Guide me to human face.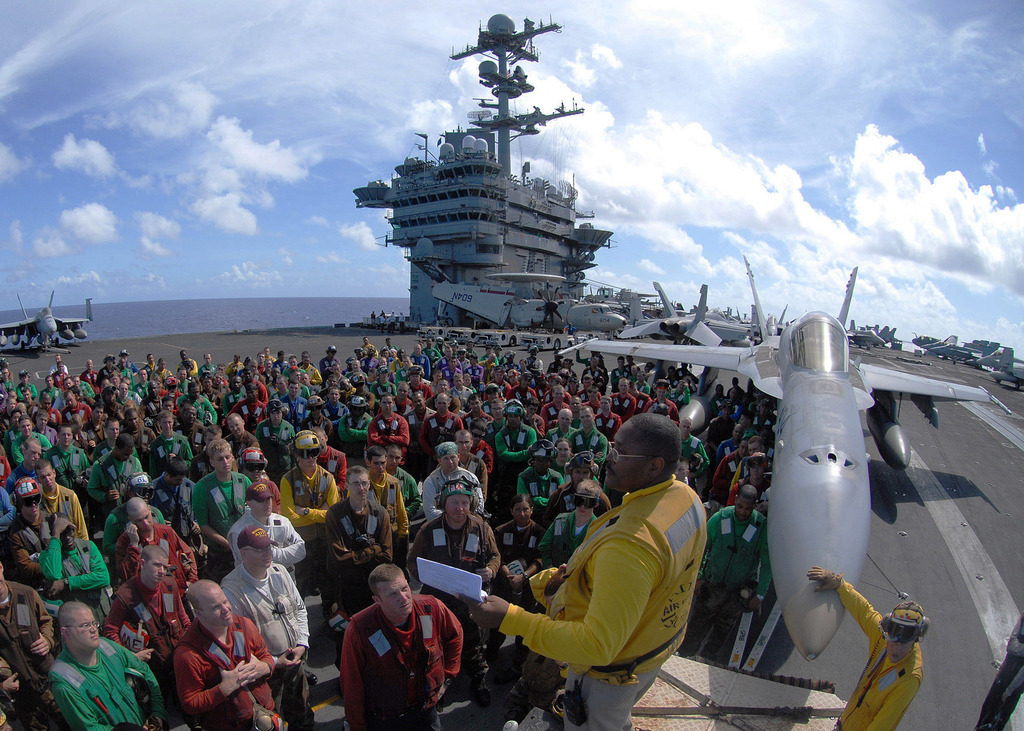
Guidance: 248 360 257 374.
